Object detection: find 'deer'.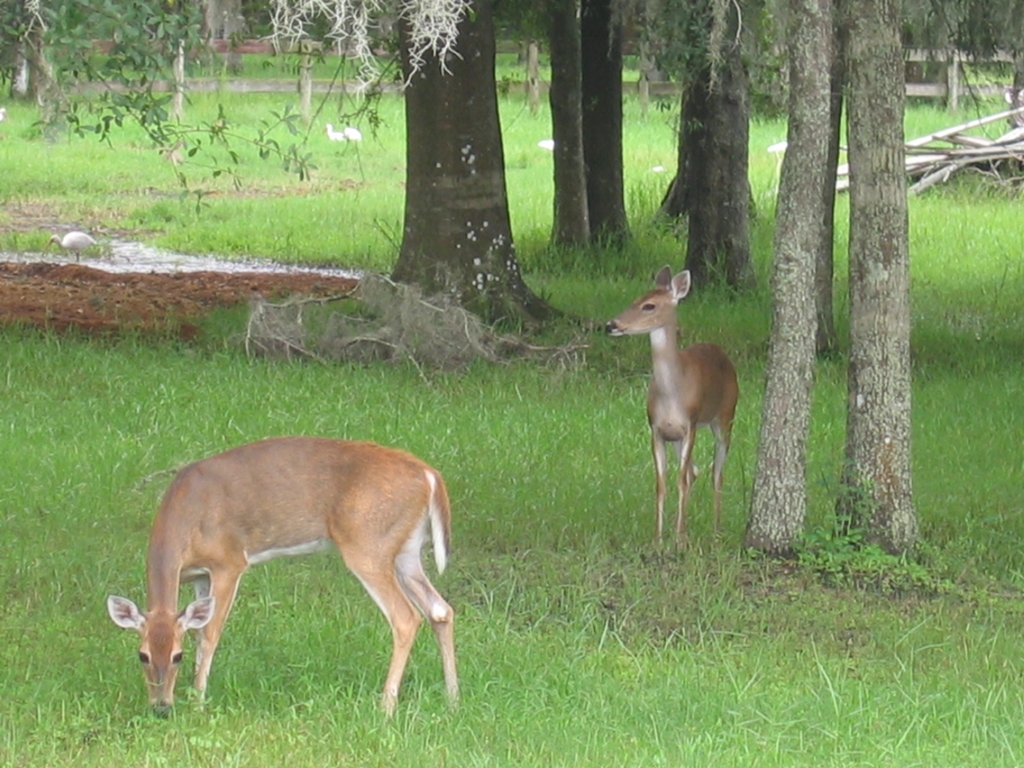
[x1=106, y1=436, x2=454, y2=720].
